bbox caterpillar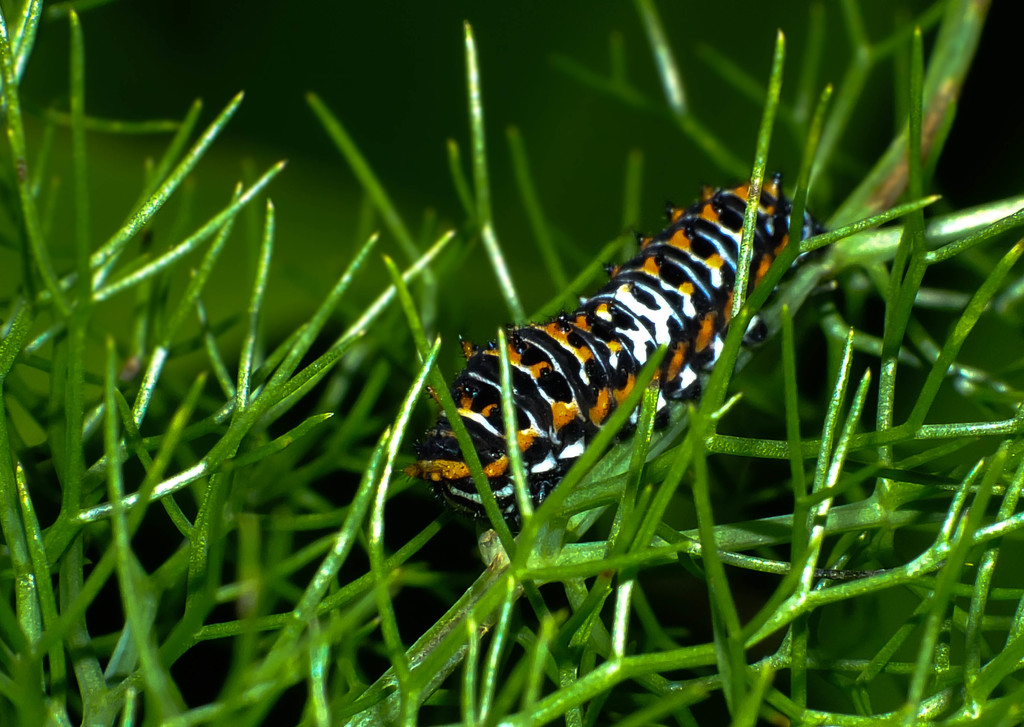
select_region(390, 168, 822, 525)
